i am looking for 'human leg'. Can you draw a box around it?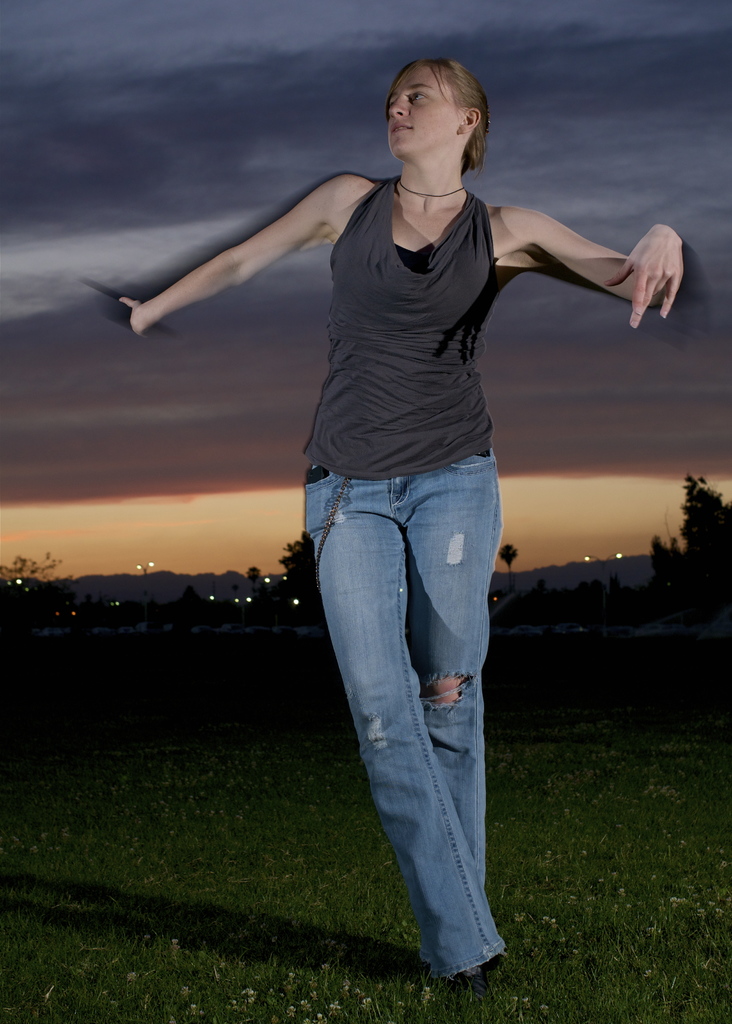
Sure, the bounding box is 304,473,507,1005.
